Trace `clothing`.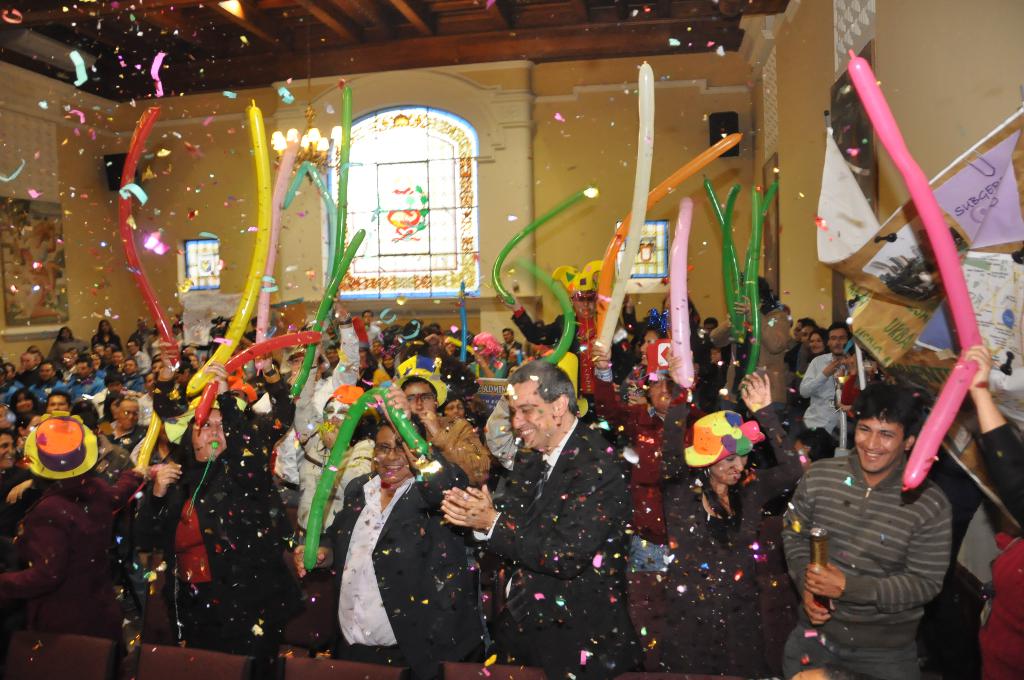
Traced to <bbox>164, 386, 287, 656</bbox>.
